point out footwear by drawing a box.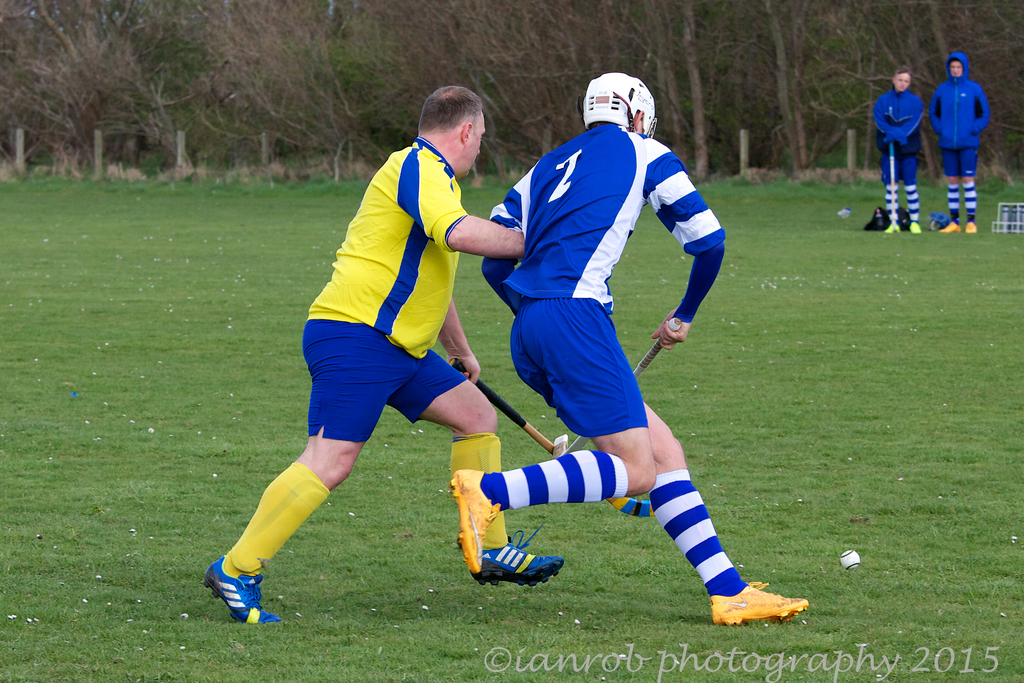
<region>935, 219, 964, 233</region>.
